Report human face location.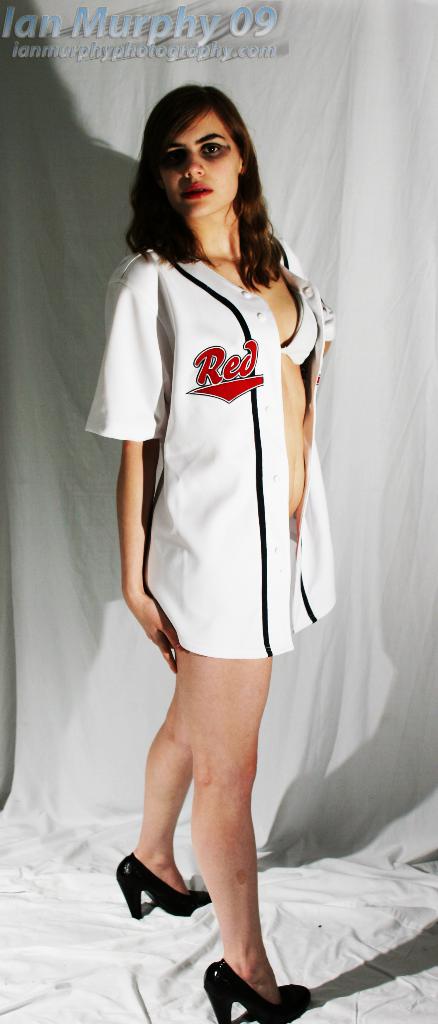
Report: region(163, 109, 247, 214).
